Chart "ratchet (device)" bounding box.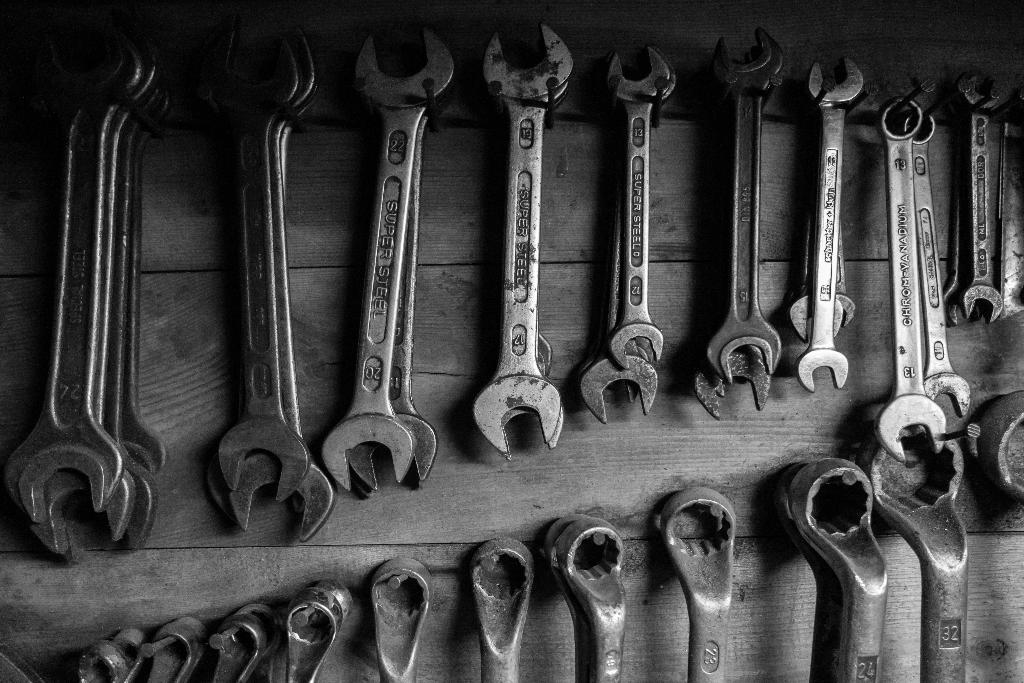
Charted: BBox(231, 600, 282, 673).
